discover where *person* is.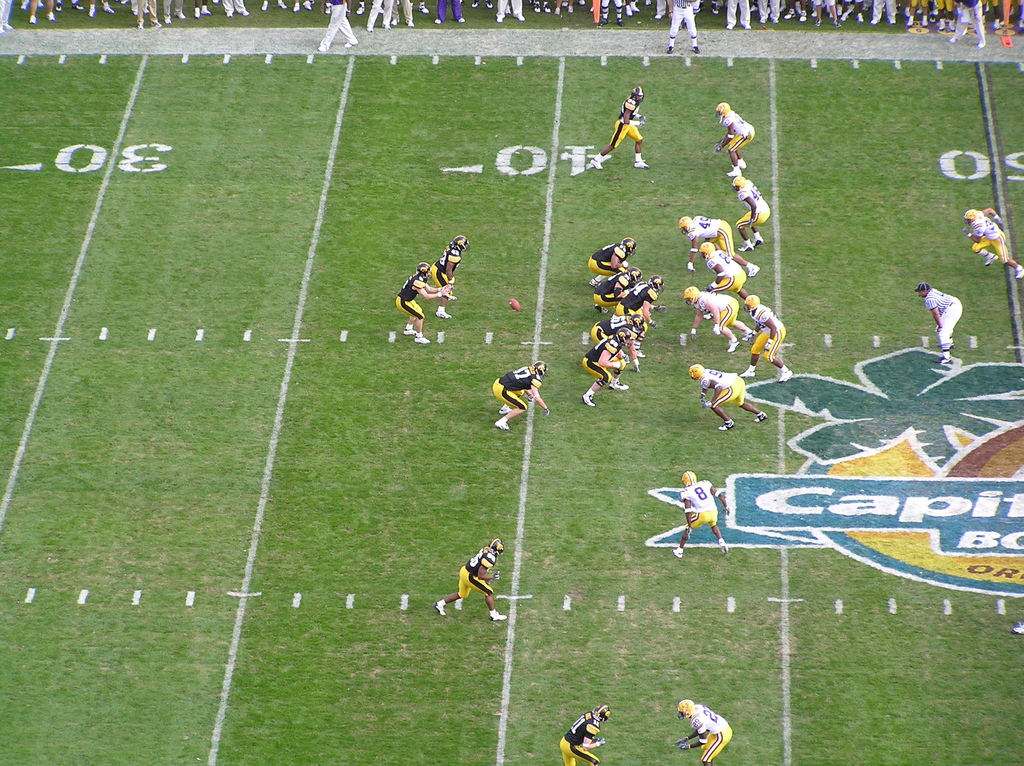
Discovered at [left=428, top=234, right=470, bottom=323].
